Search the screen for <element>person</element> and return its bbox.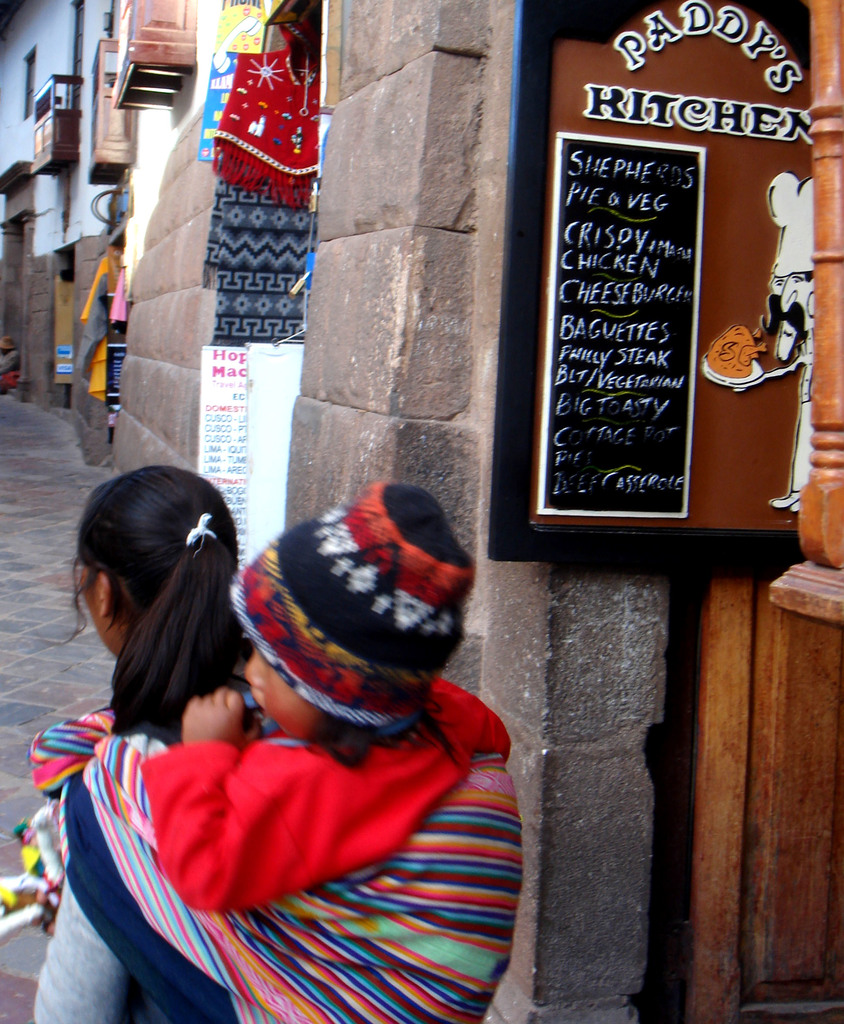
Found: x1=0, y1=333, x2=21, y2=390.
